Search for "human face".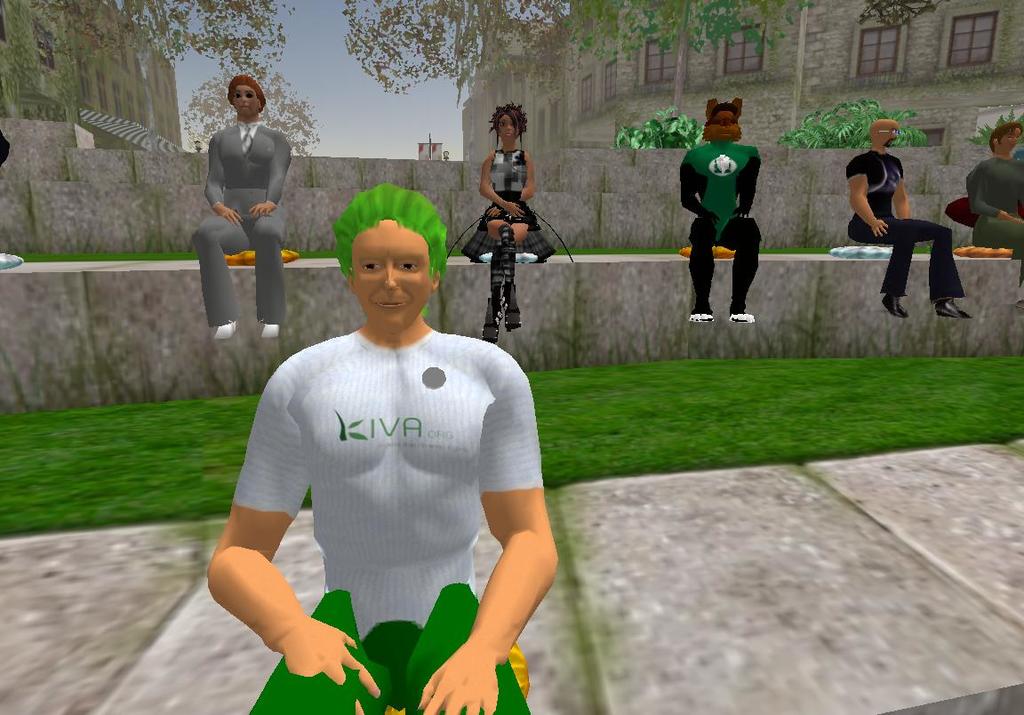
Found at [499,114,521,141].
